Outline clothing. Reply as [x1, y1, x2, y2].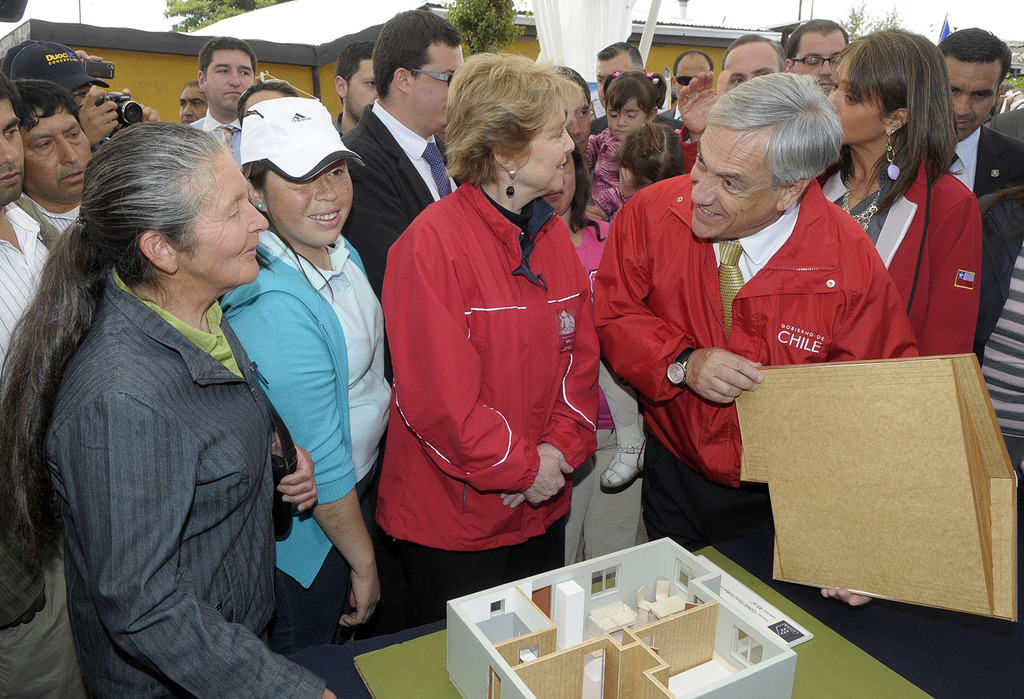
[585, 102, 603, 141].
